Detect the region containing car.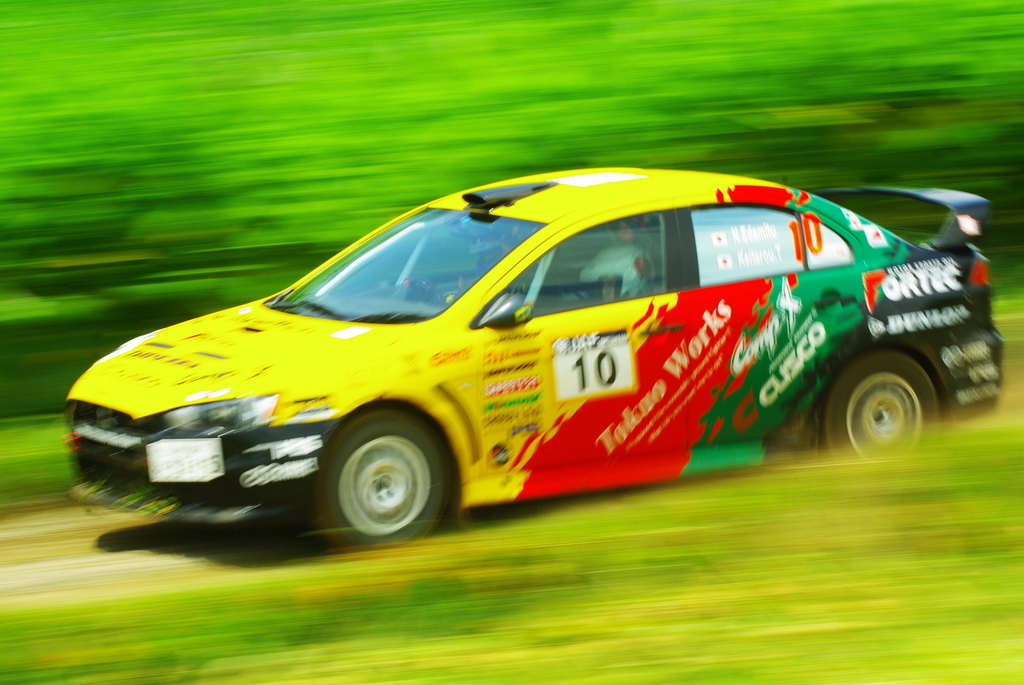
61/159/1007/557.
